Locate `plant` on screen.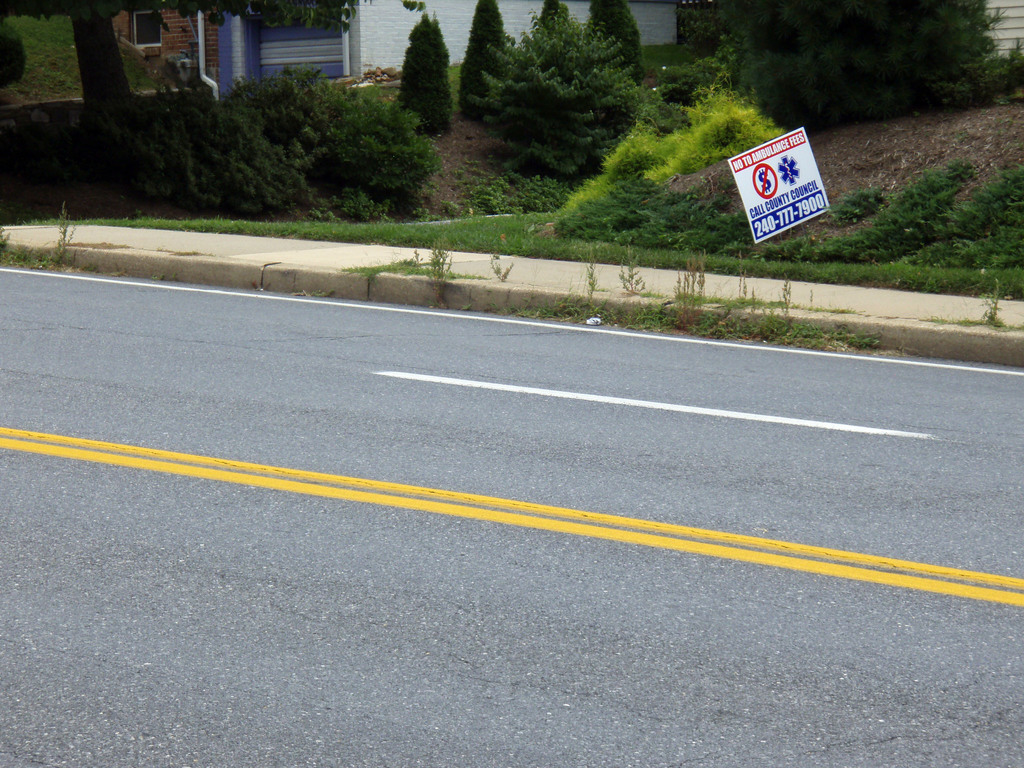
On screen at l=0, t=204, r=82, b=270.
